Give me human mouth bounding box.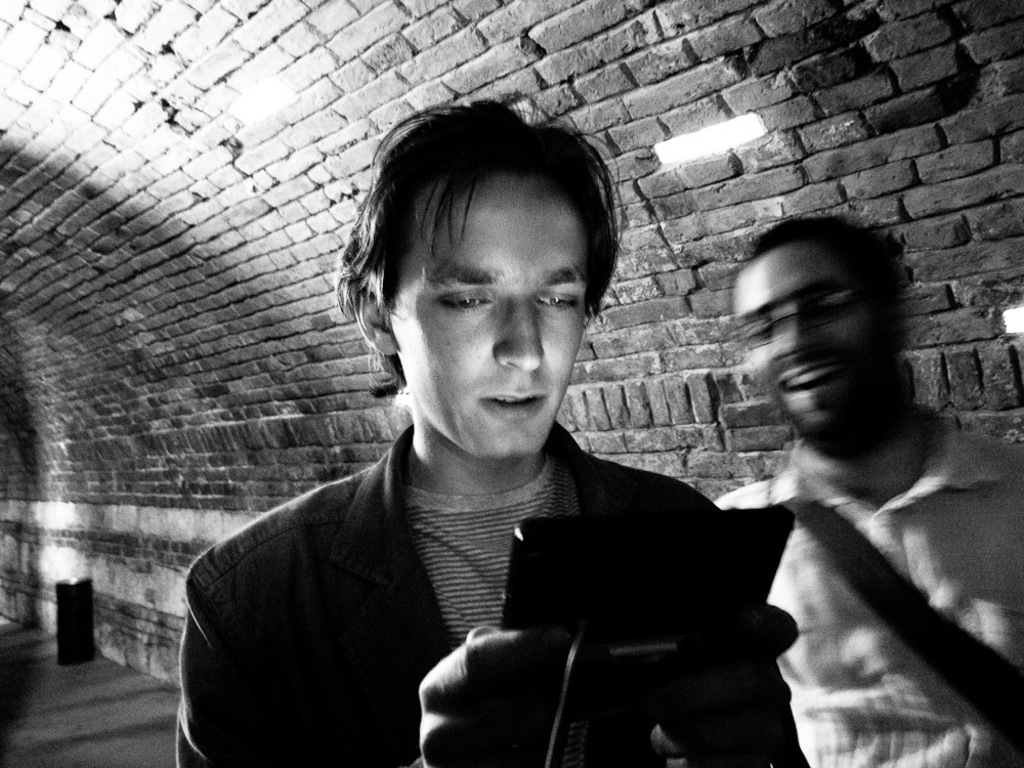
BBox(480, 389, 550, 414).
